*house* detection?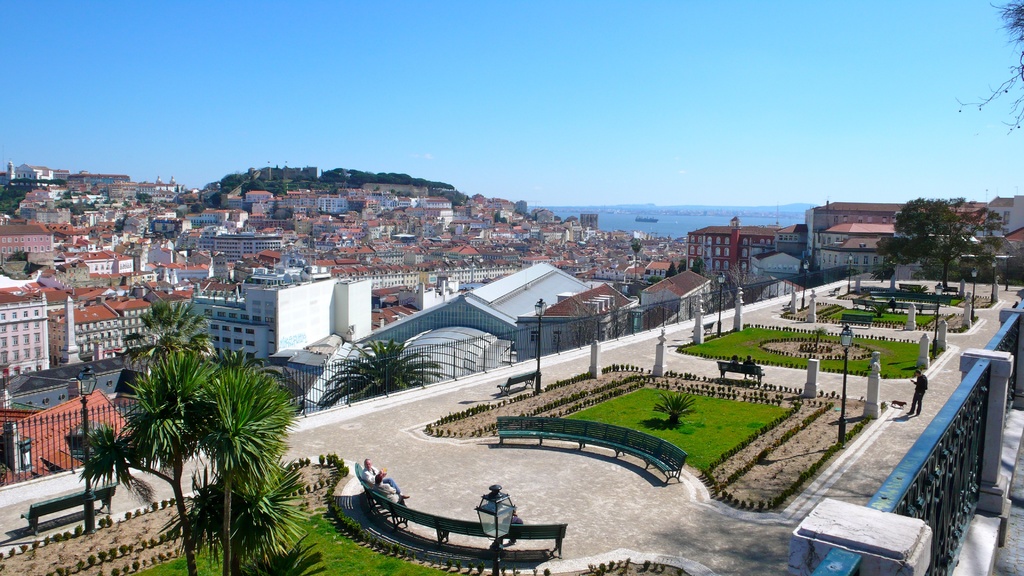
630 267 713 321
